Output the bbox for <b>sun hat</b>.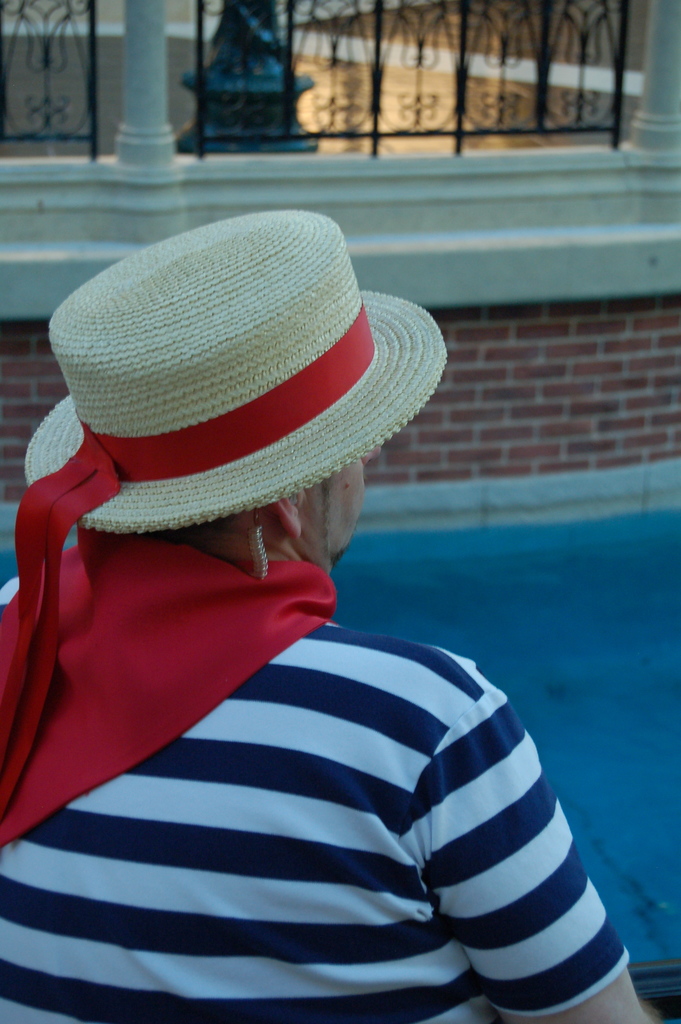
detection(0, 200, 447, 826).
